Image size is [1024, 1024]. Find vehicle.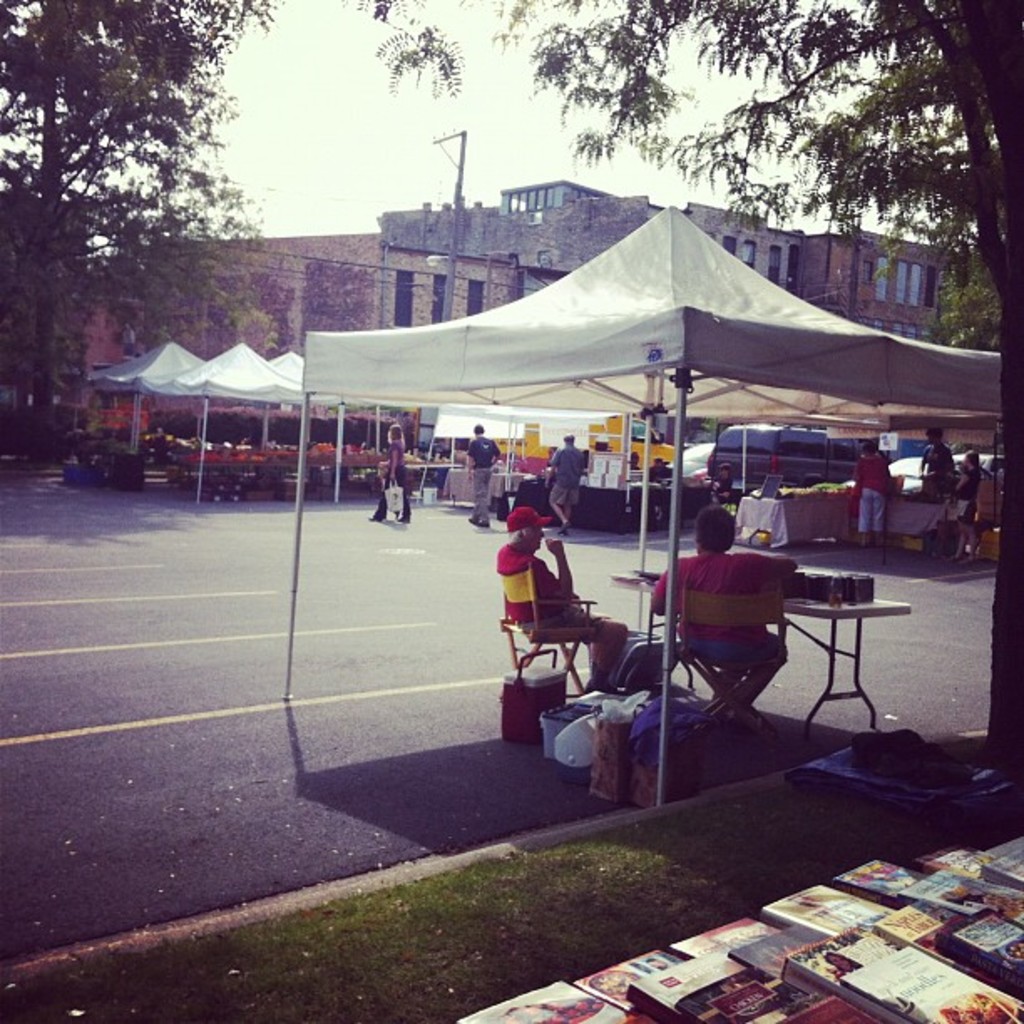
rect(654, 438, 709, 475).
